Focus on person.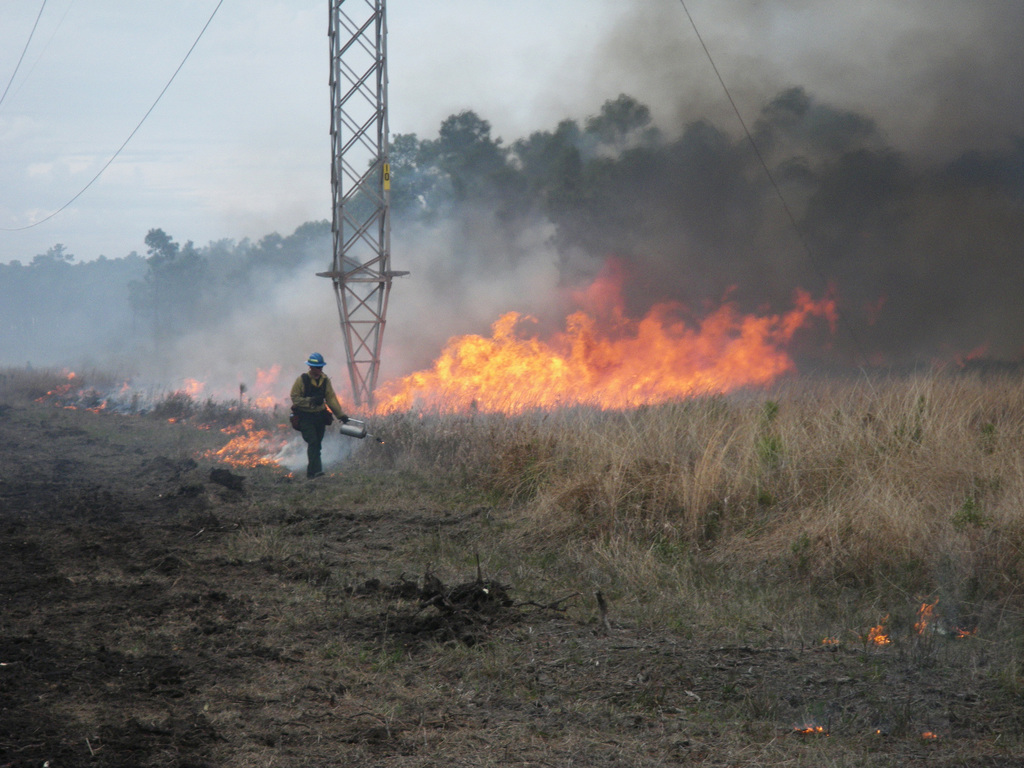
Focused at x1=284 y1=341 x2=348 y2=483.
